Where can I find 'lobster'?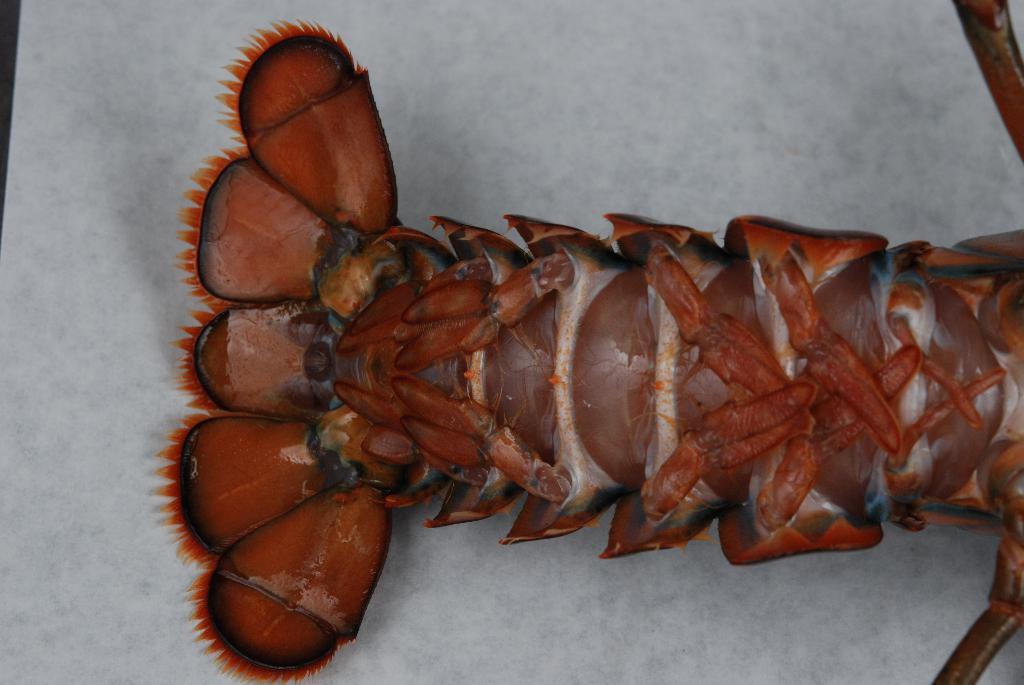
You can find it at (151,0,1023,684).
